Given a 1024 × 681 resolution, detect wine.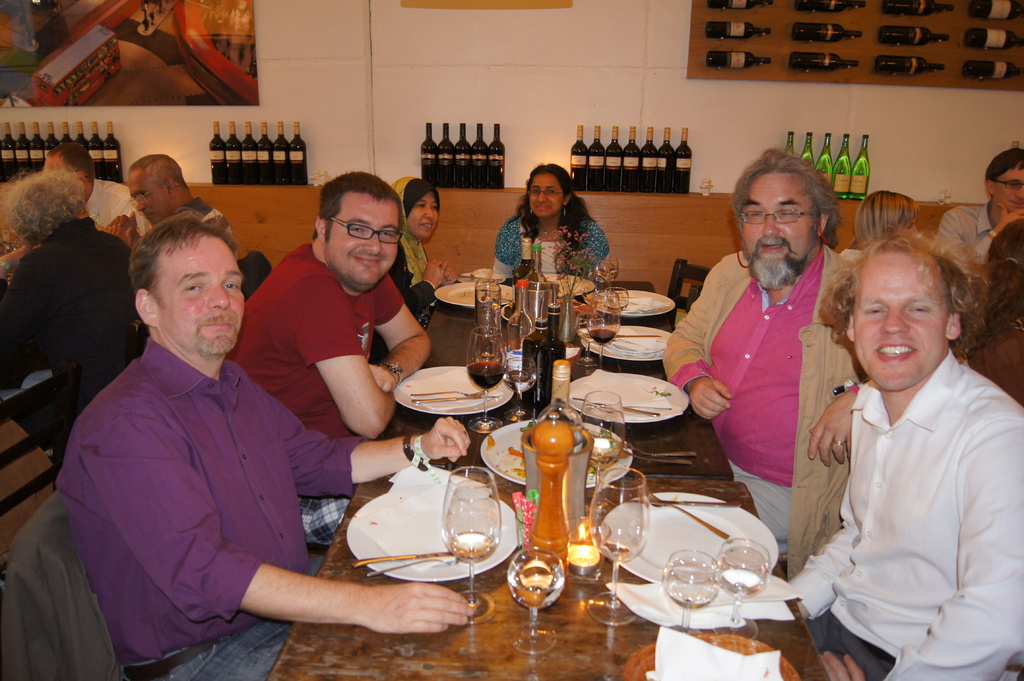
select_region(438, 123, 453, 189).
